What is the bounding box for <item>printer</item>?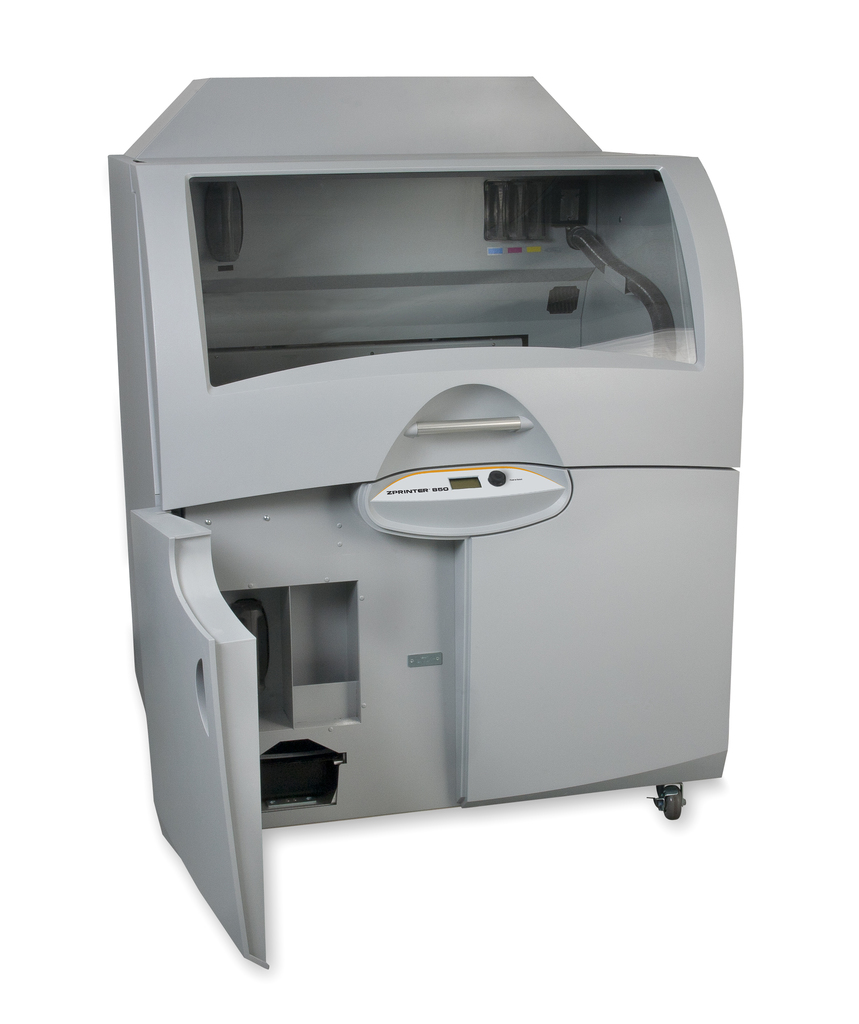
select_region(109, 72, 746, 966).
